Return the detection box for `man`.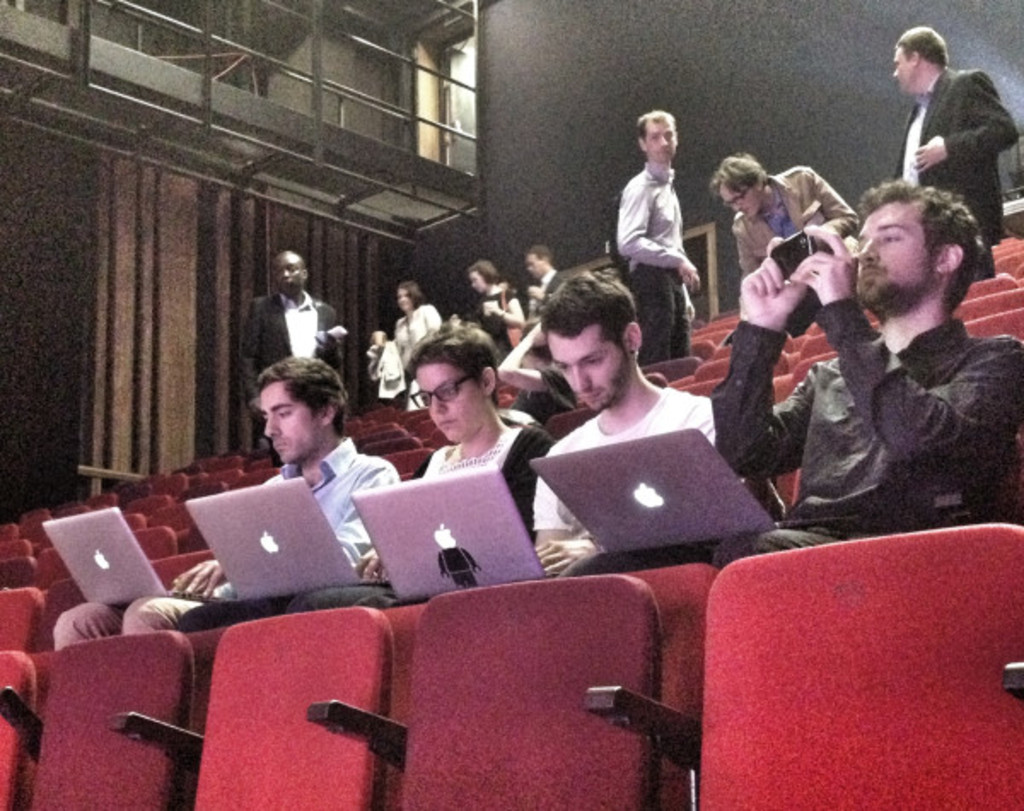
box(534, 266, 715, 575).
